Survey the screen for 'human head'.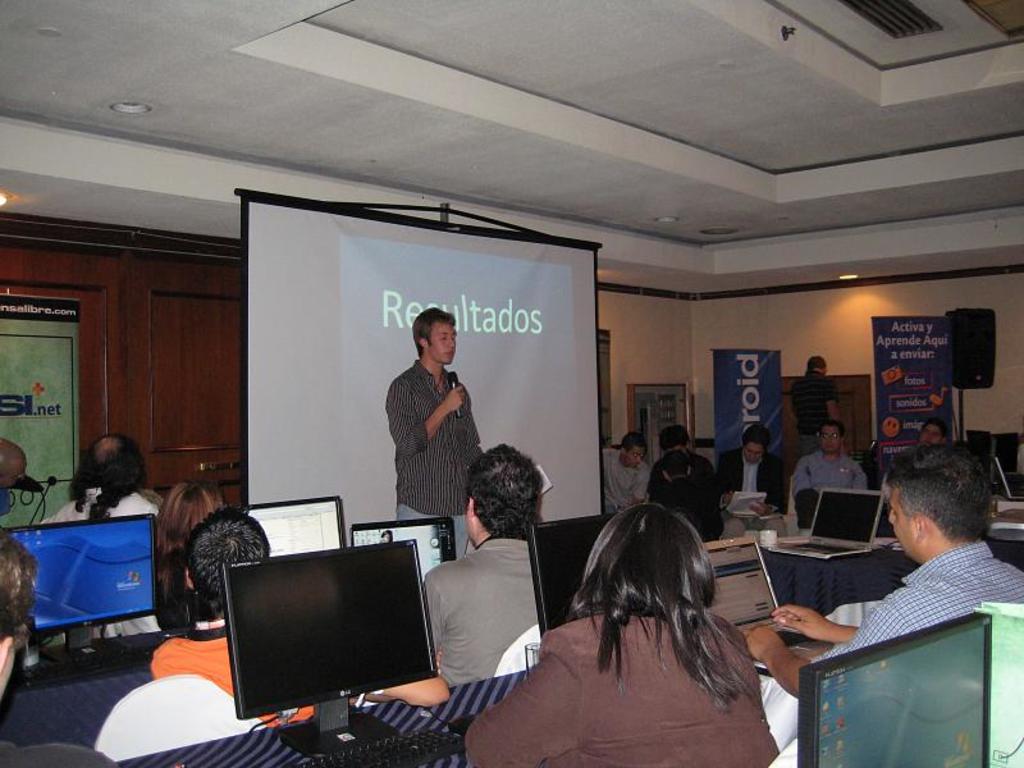
Survey found: 813 416 845 456.
